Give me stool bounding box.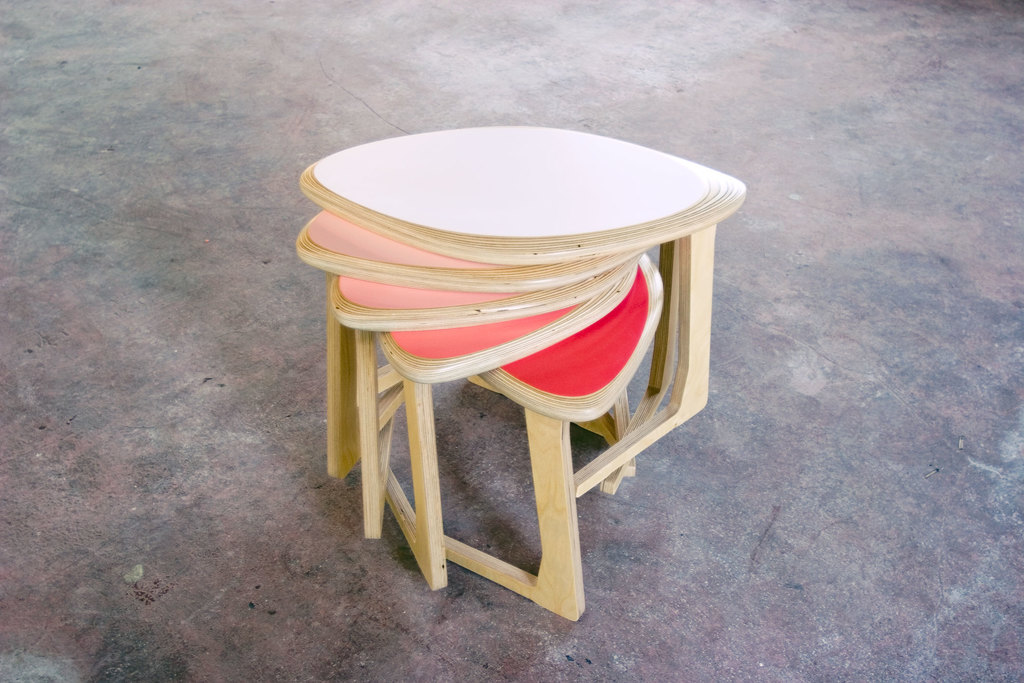
(x1=291, y1=120, x2=748, y2=625).
